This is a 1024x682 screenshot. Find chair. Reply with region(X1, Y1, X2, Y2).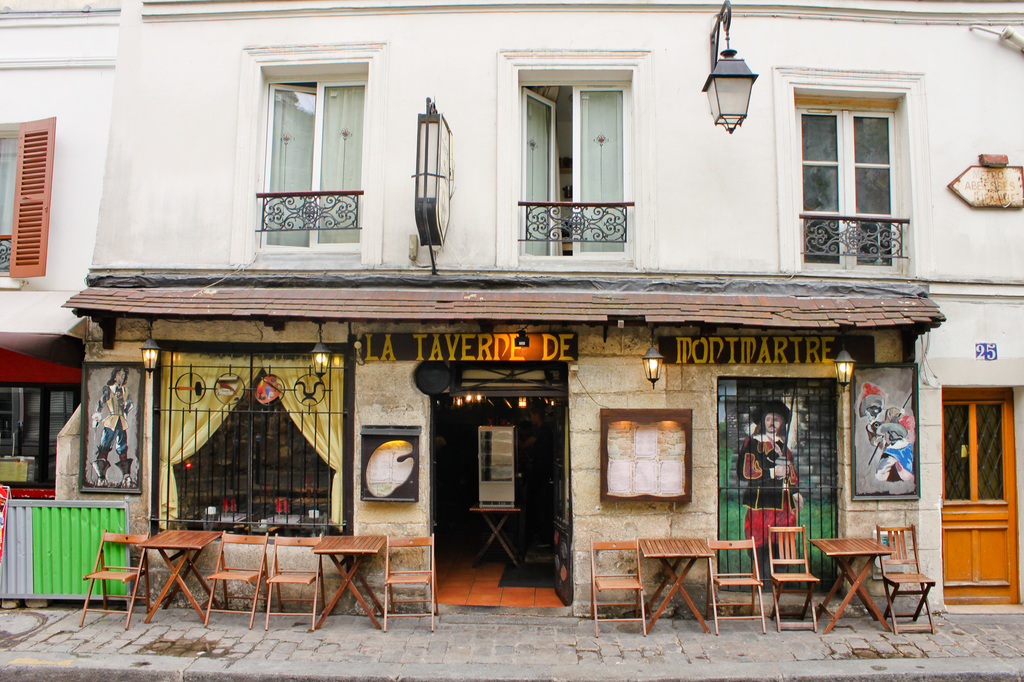
region(267, 522, 324, 630).
